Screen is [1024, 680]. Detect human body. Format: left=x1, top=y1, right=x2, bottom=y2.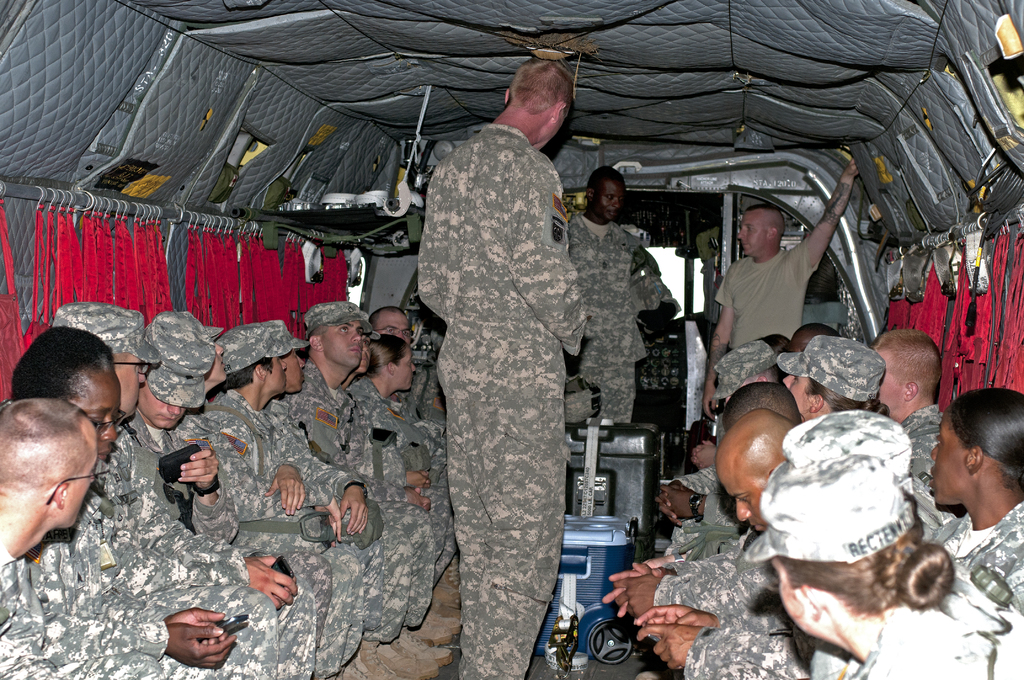
left=415, top=62, right=589, bottom=679.
